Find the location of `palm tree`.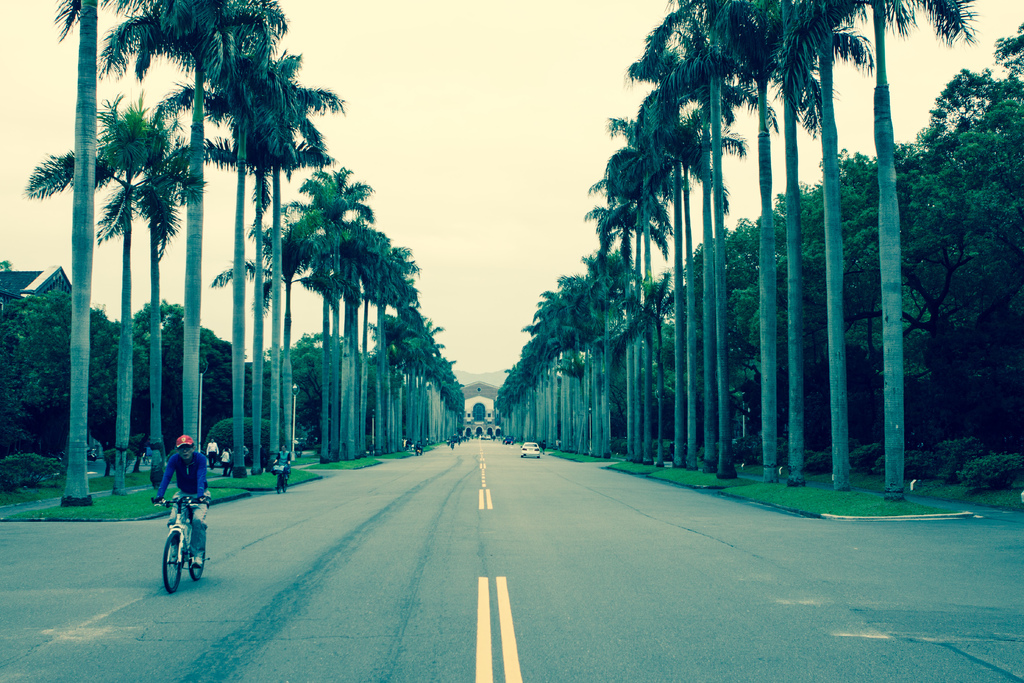
Location: region(237, 210, 353, 482).
